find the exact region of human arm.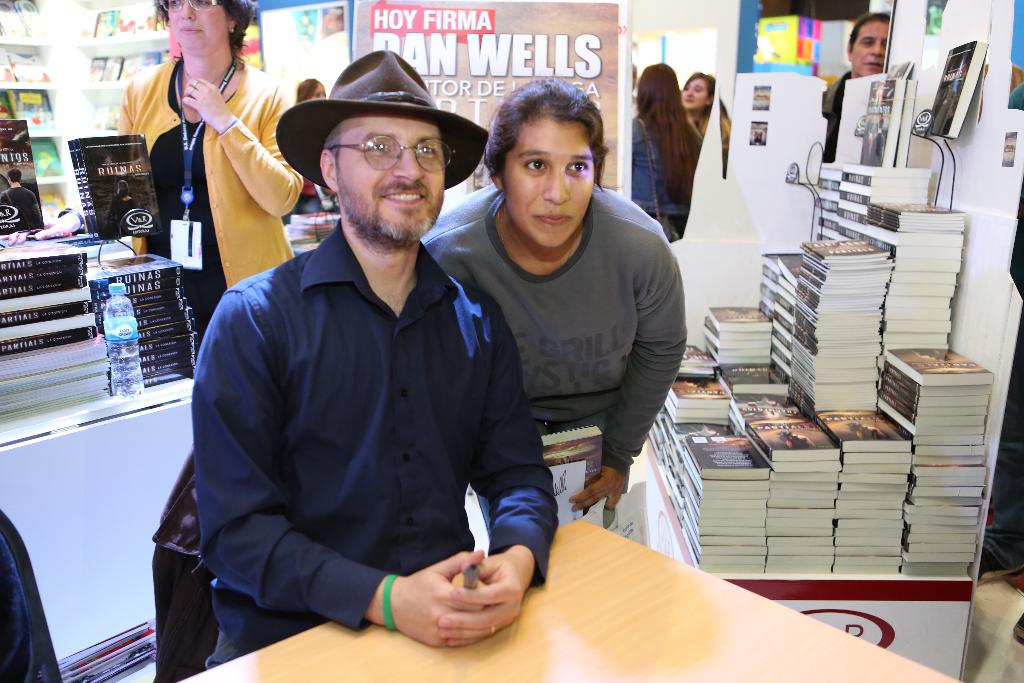
Exact region: {"x1": 219, "y1": 101, "x2": 289, "y2": 228}.
